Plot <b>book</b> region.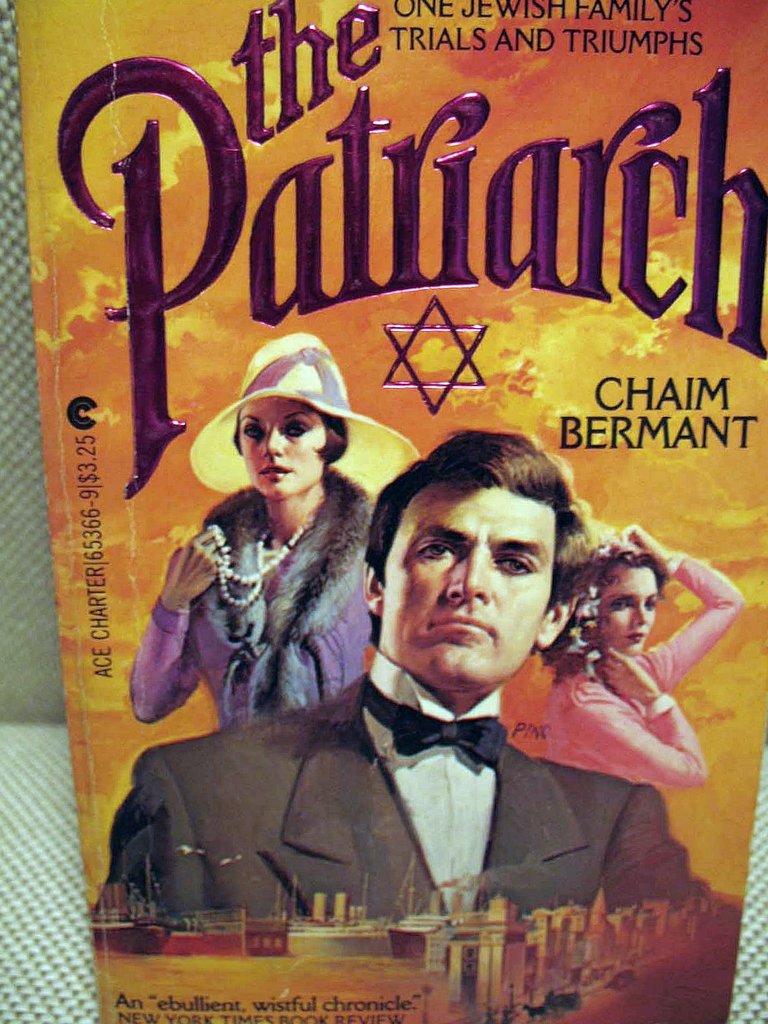
Plotted at [17,0,767,1023].
